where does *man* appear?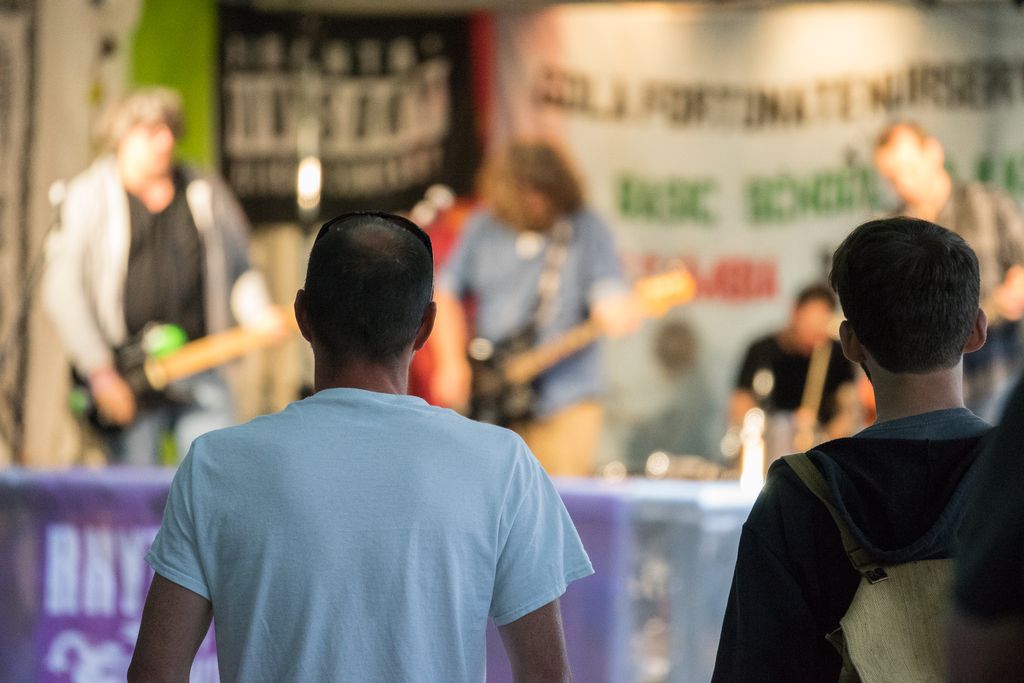
Appears at 710 218 1023 682.
